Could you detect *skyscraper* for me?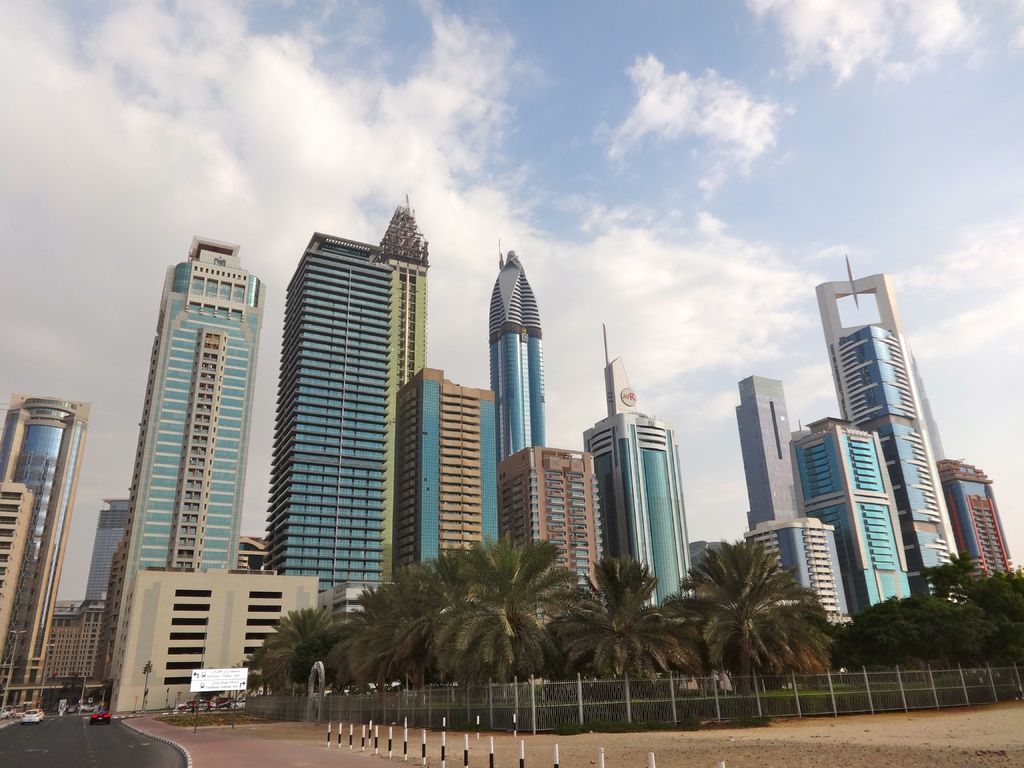
Detection result: [502,444,601,596].
